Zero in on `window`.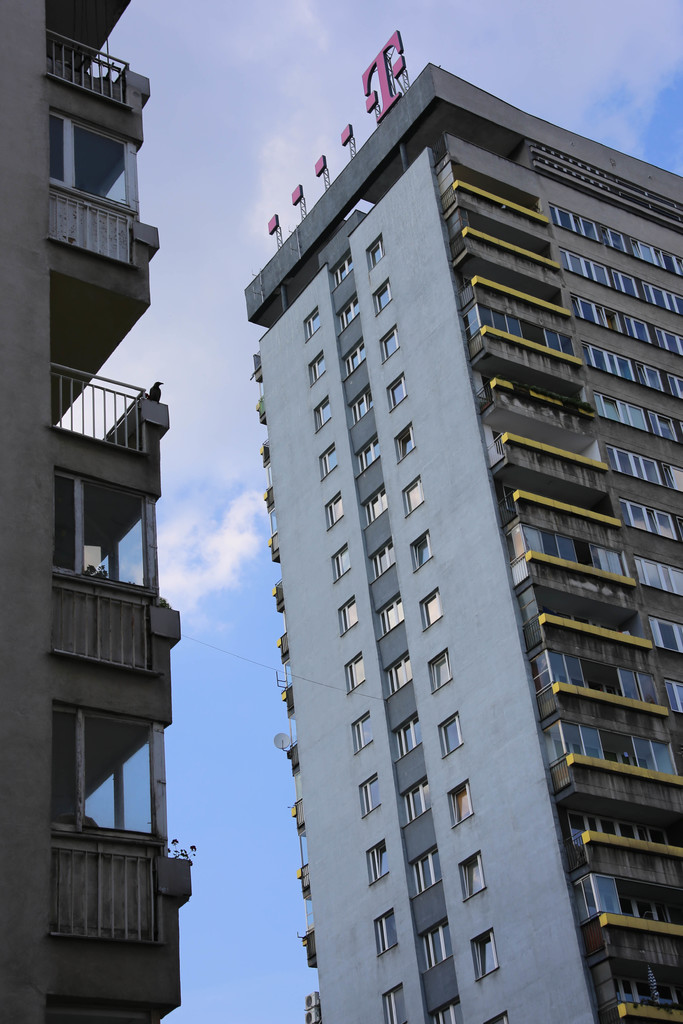
Zeroed in: (540,721,682,773).
